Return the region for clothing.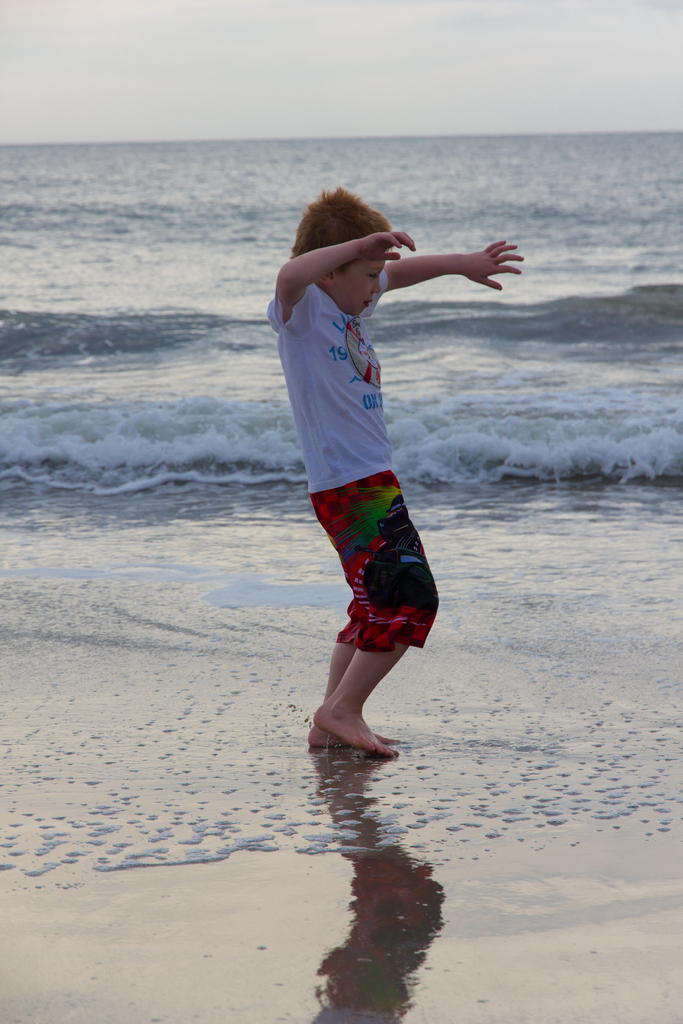
bbox=(282, 237, 460, 648).
